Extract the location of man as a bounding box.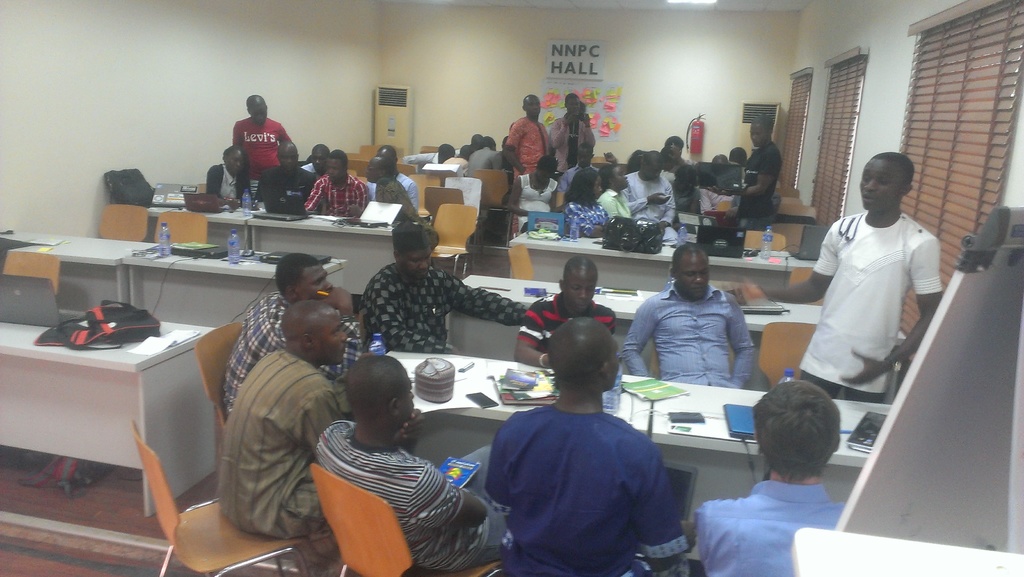
473, 307, 691, 576.
